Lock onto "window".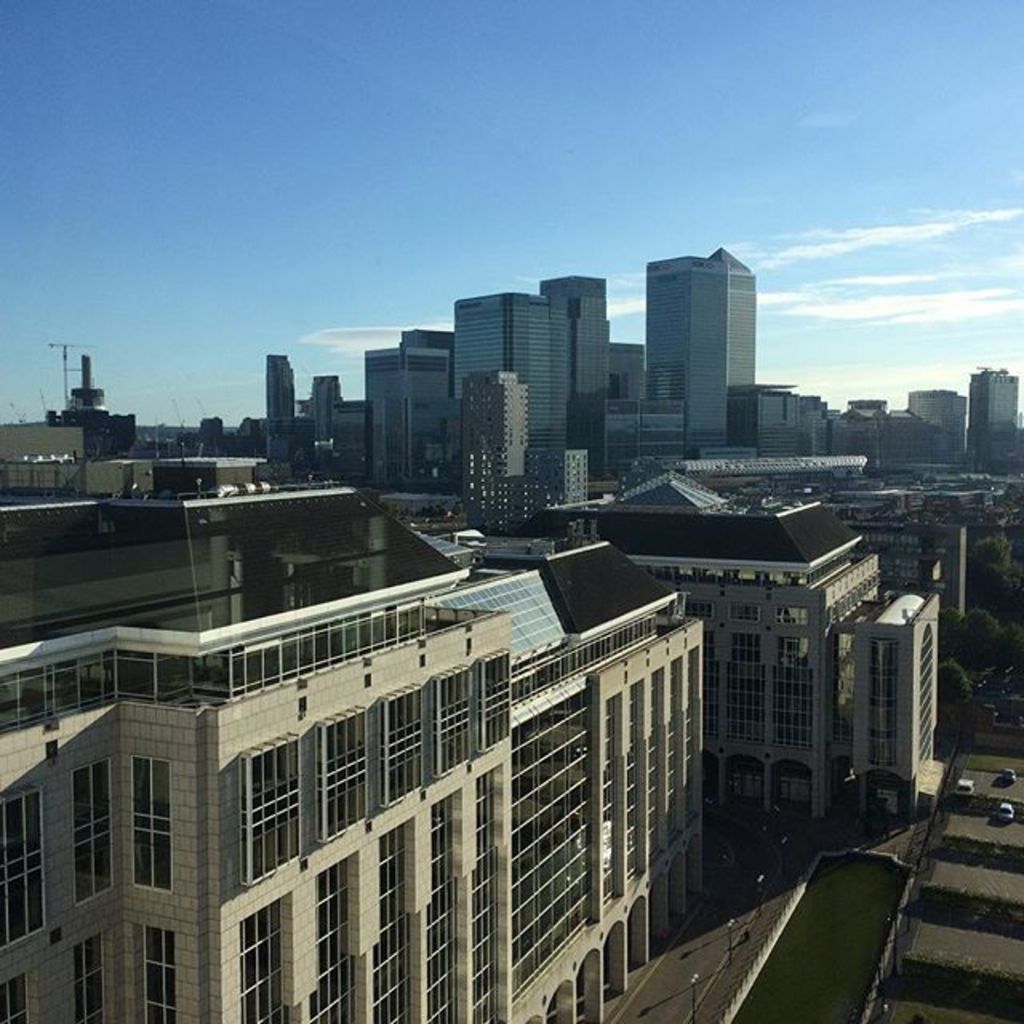
Locked: BBox(240, 744, 302, 883).
